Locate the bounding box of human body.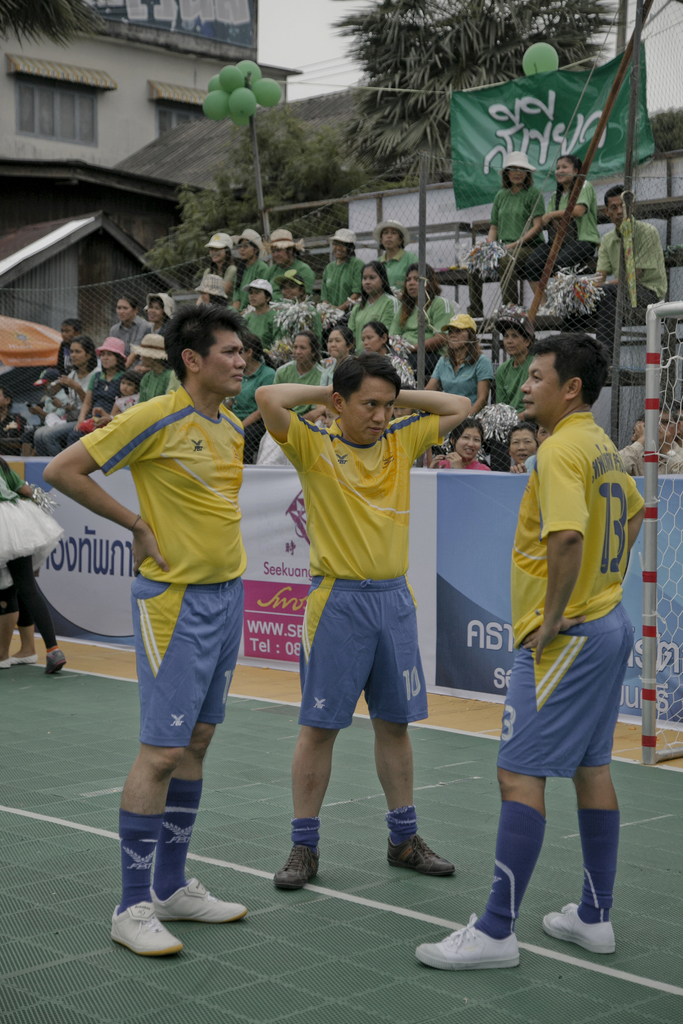
Bounding box: (0,458,69,680).
